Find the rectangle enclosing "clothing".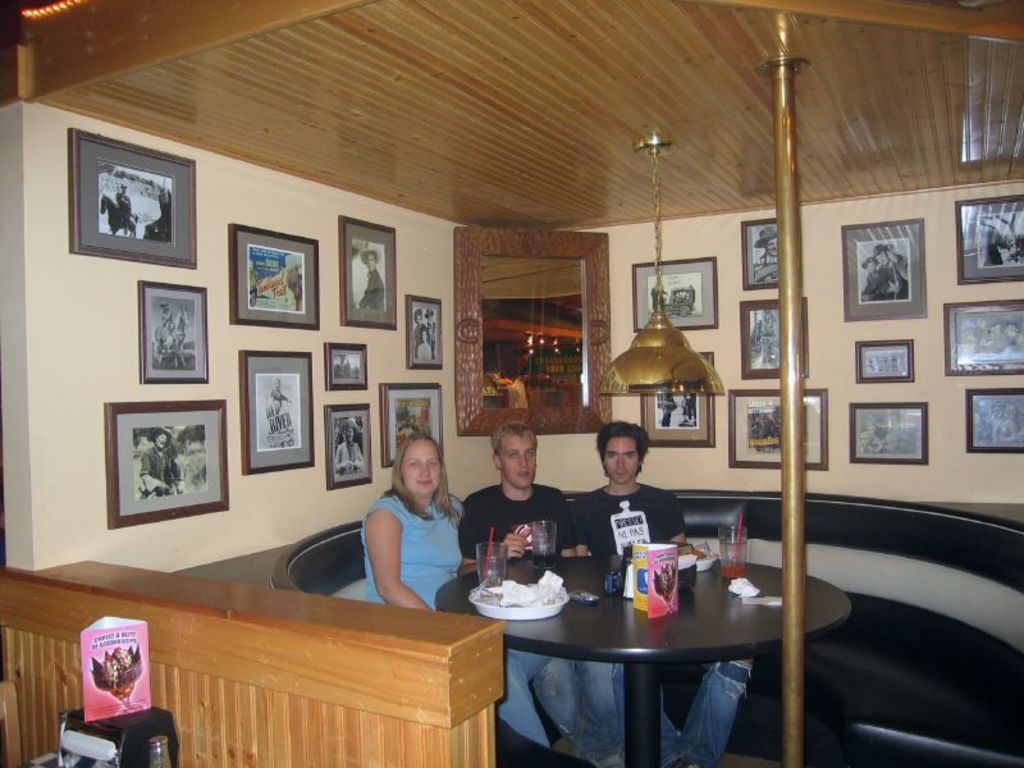
bbox(159, 303, 177, 344).
